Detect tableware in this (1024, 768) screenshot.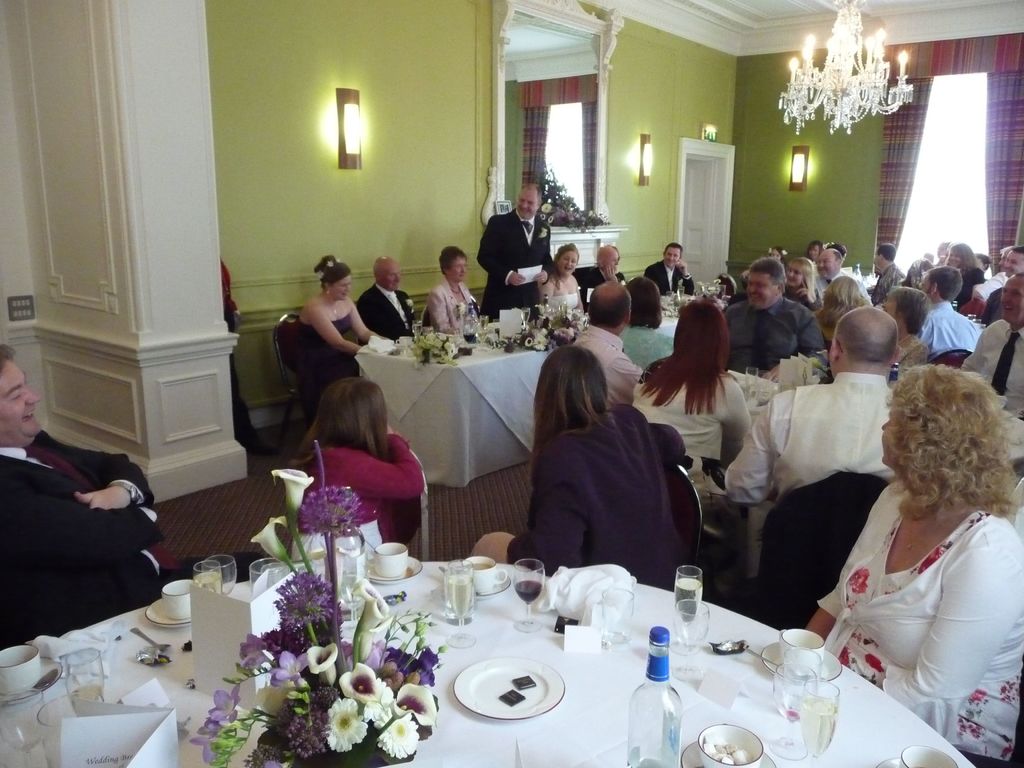
Detection: 246/554/287/596.
